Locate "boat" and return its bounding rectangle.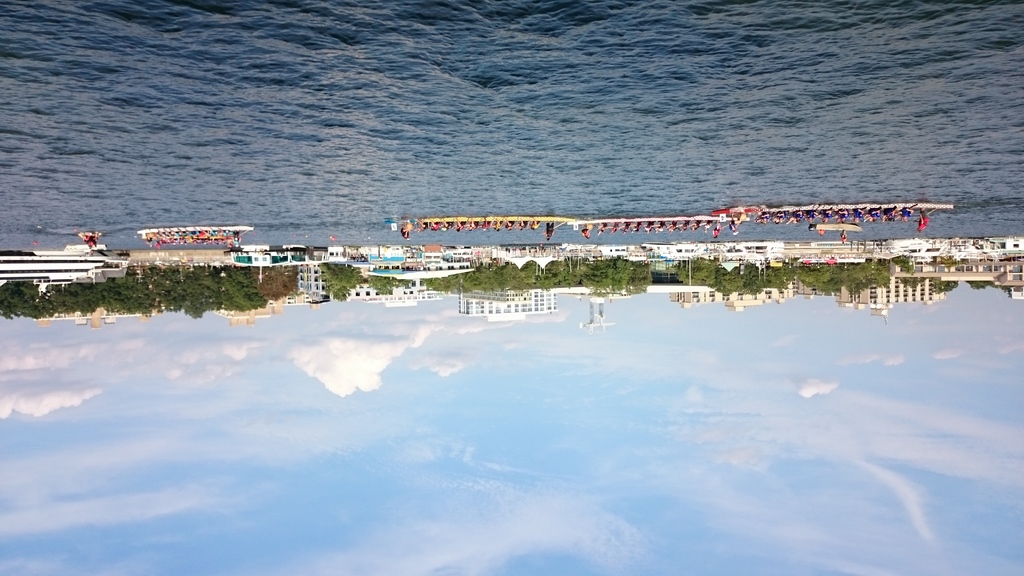
x1=570, y1=218, x2=742, y2=225.
